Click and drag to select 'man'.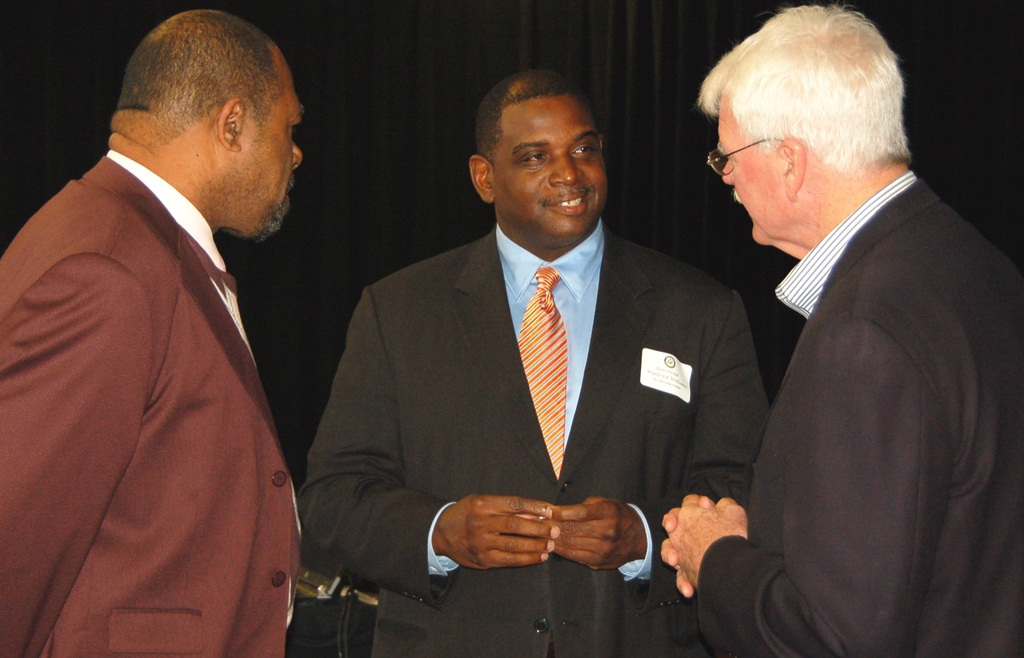
Selection: <region>6, 3, 338, 632</region>.
